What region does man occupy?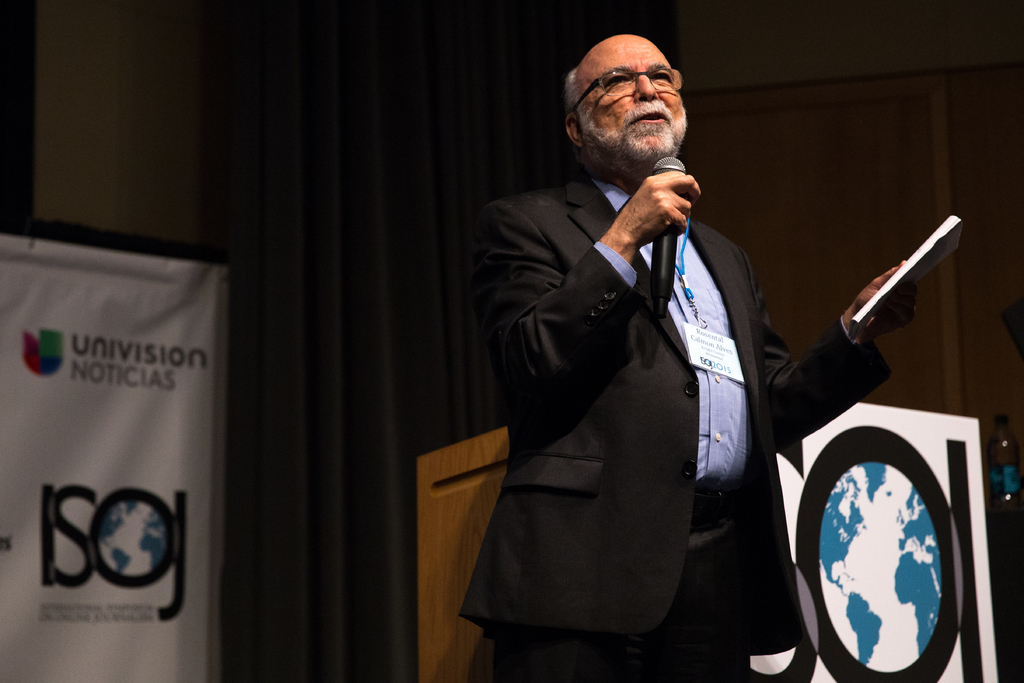
(left=456, top=31, right=920, bottom=673).
